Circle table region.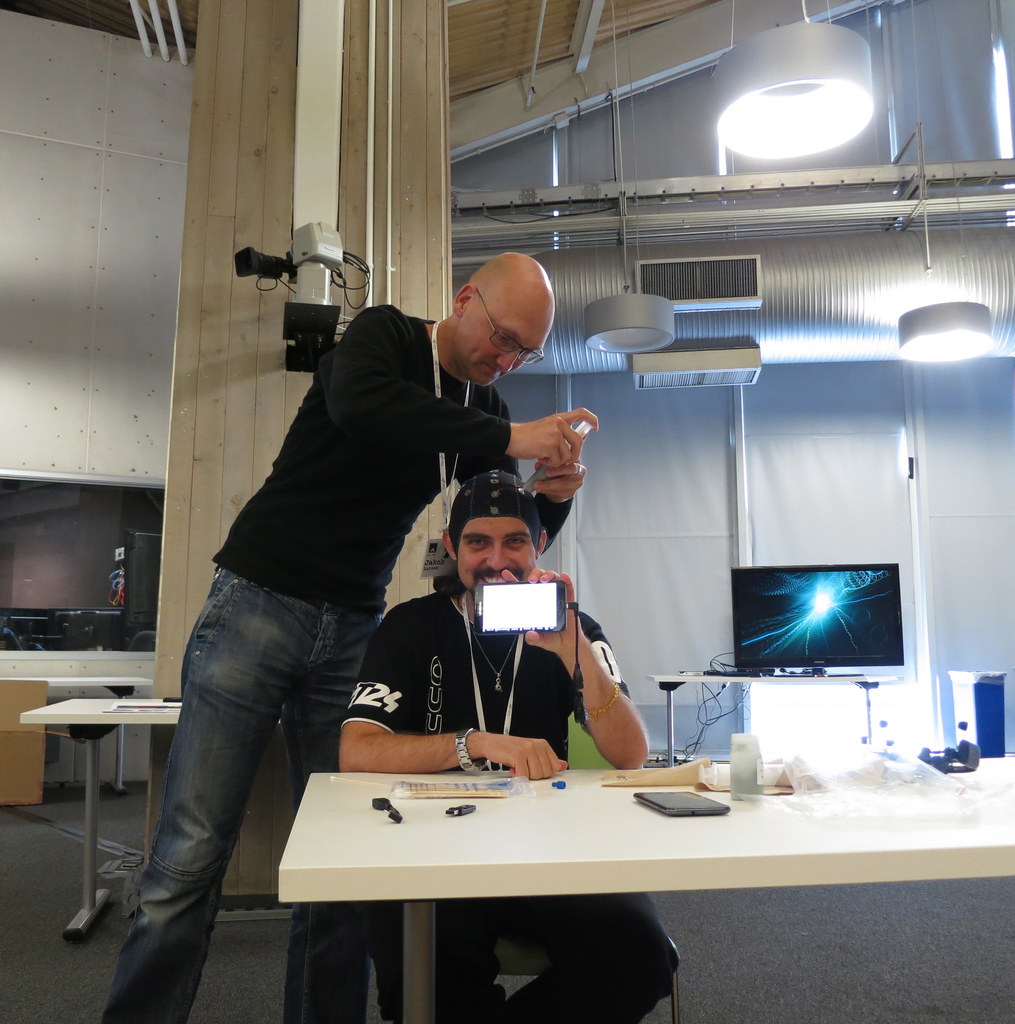
Region: BBox(204, 728, 945, 1010).
